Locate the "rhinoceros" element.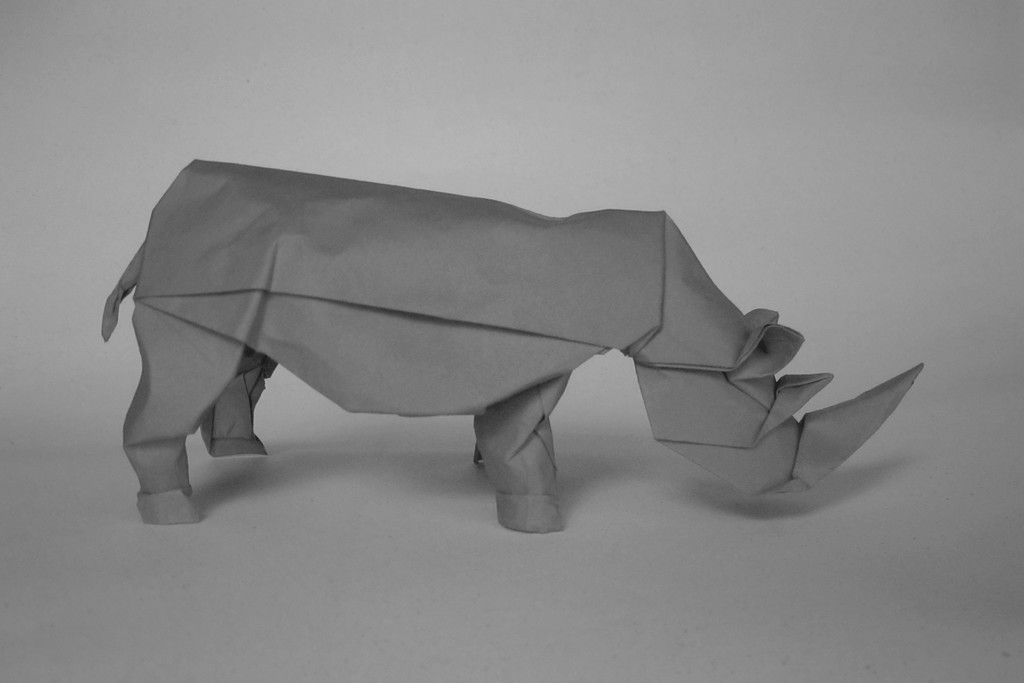
Element bbox: bbox=[101, 156, 924, 530].
